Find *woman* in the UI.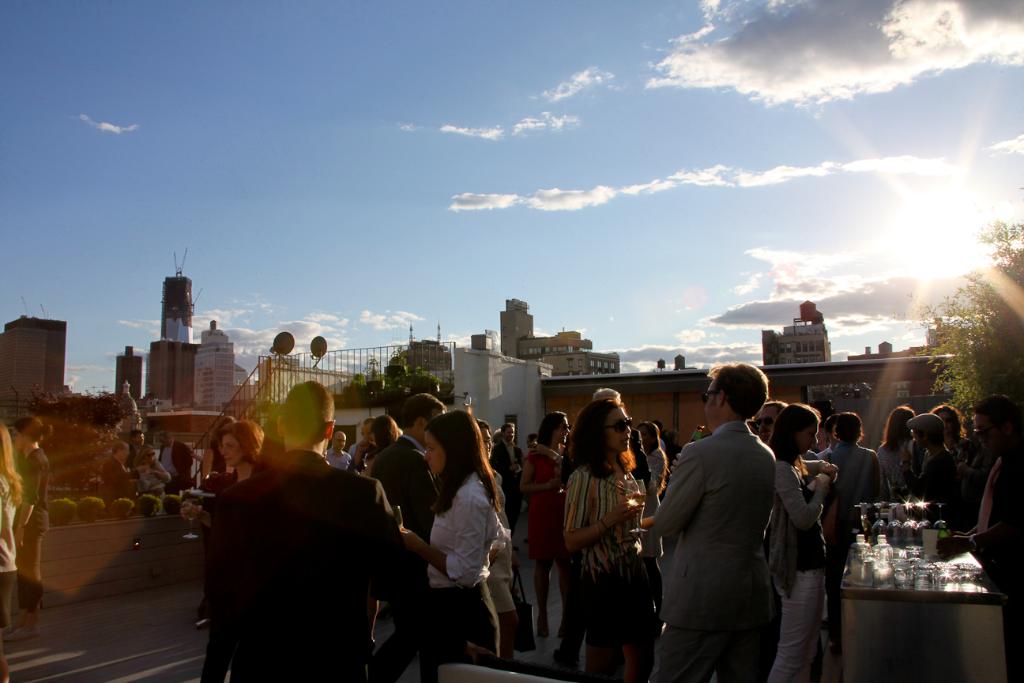
UI element at (874,395,919,493).
